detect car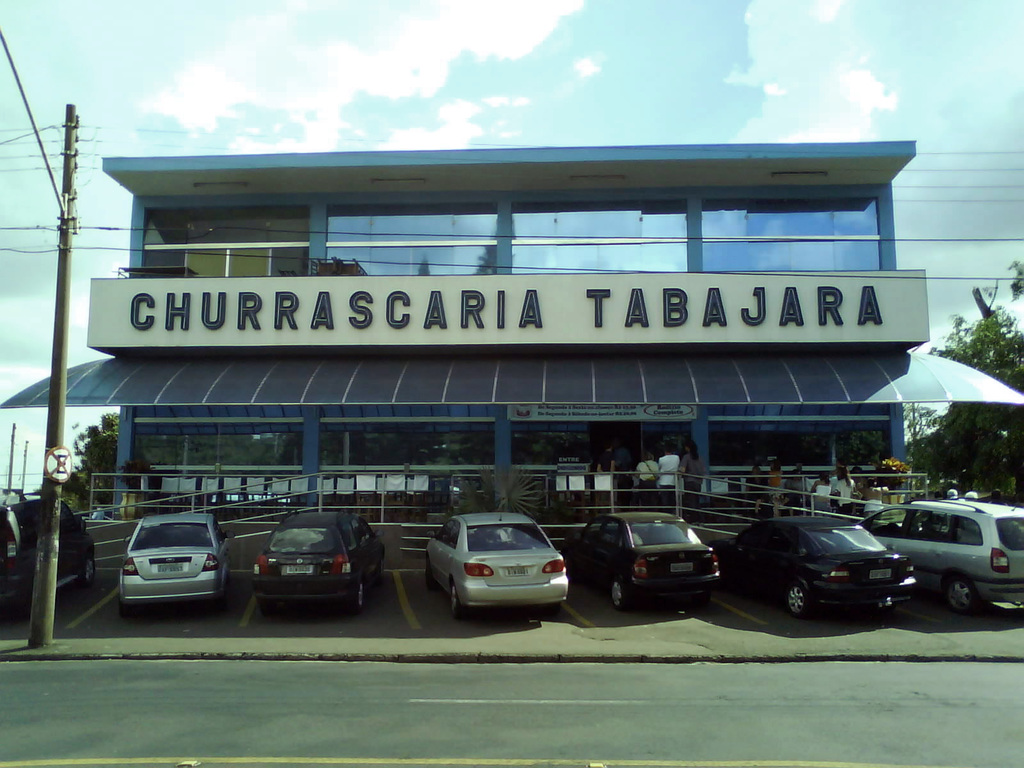
bbox(0, 499, 96, 602)
